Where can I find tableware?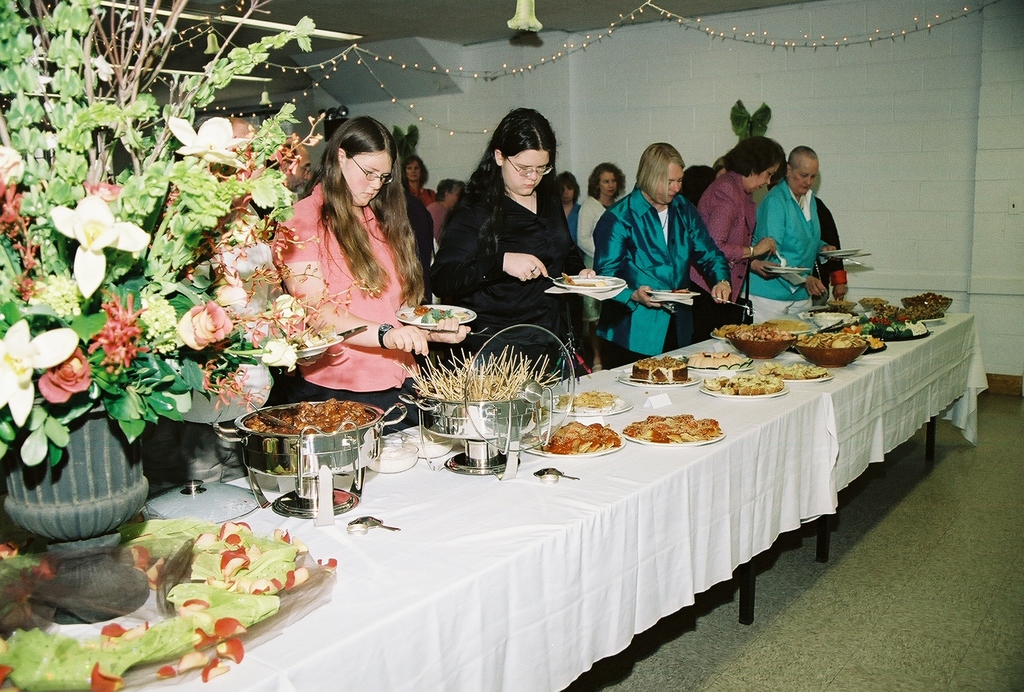
You can find it at l=819, t=245, r=858, b=263.
